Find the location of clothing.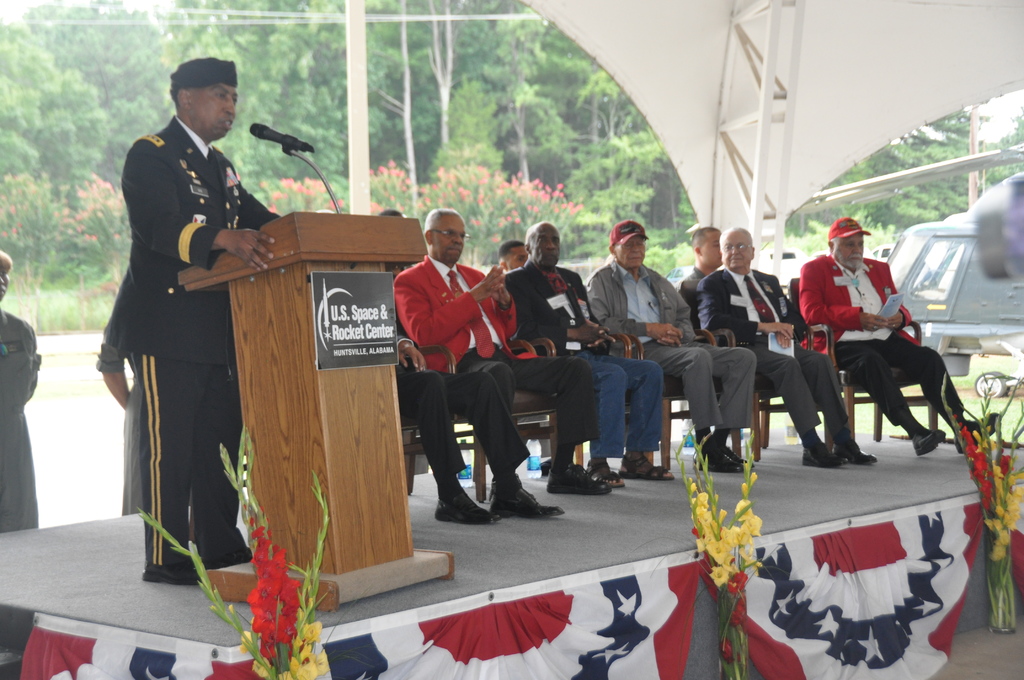
Location: crop(120, 117, 285, 556).
